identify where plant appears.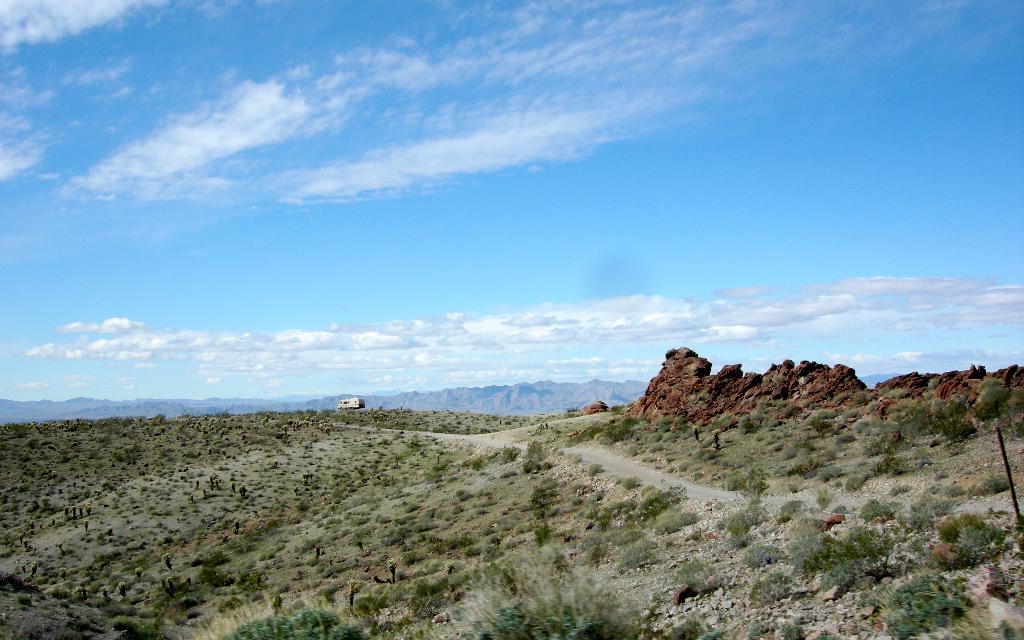
Appears at (652,431,660,444).
